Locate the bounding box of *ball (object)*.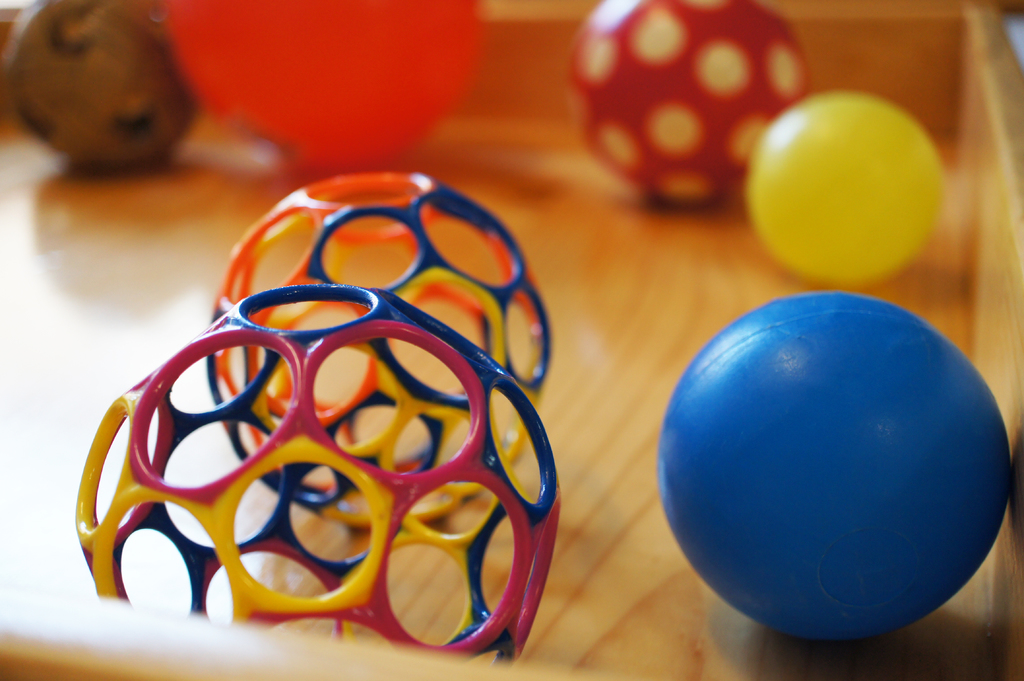
Bounding box: [749, 94, 943, 282].
